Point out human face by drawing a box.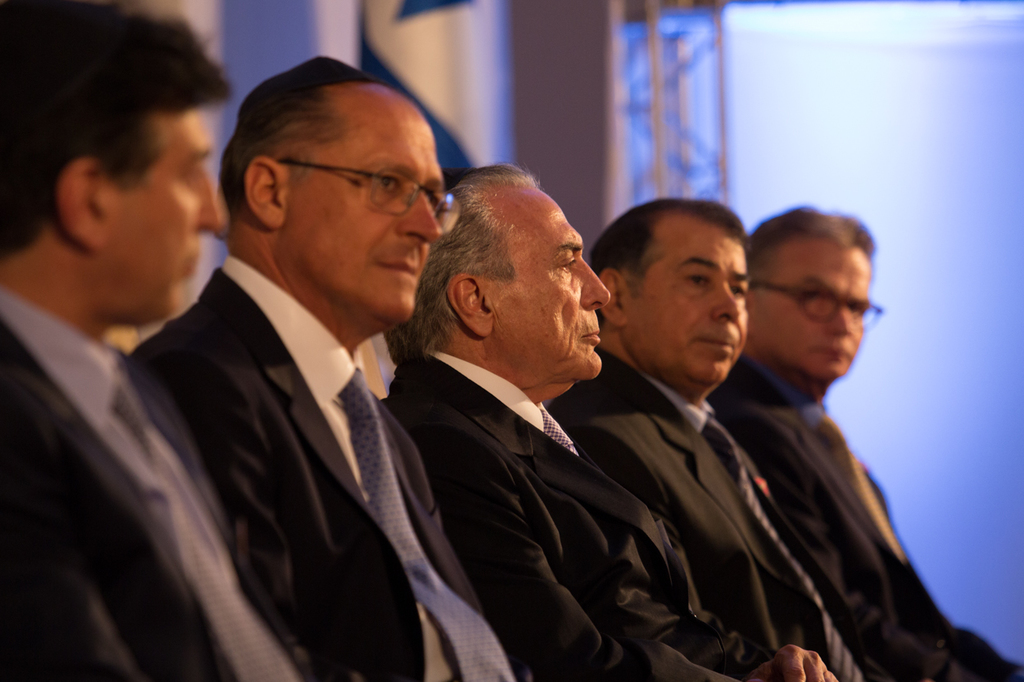
<box>497,183,613,381</box>.
